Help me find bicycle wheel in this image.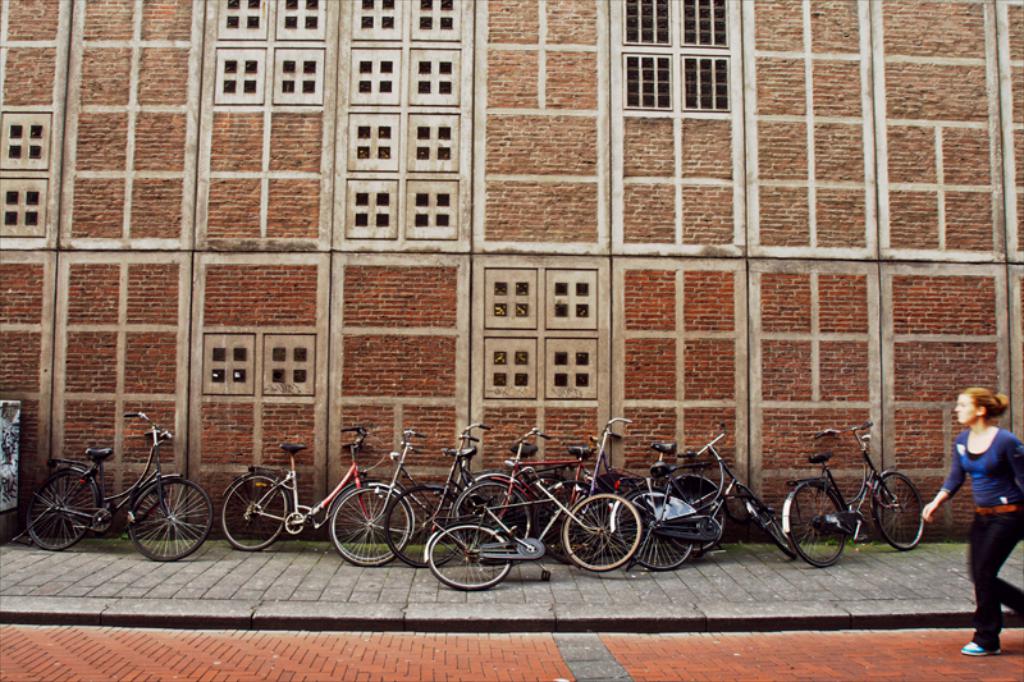
Found it: locate(785, 480, 851, 567).
